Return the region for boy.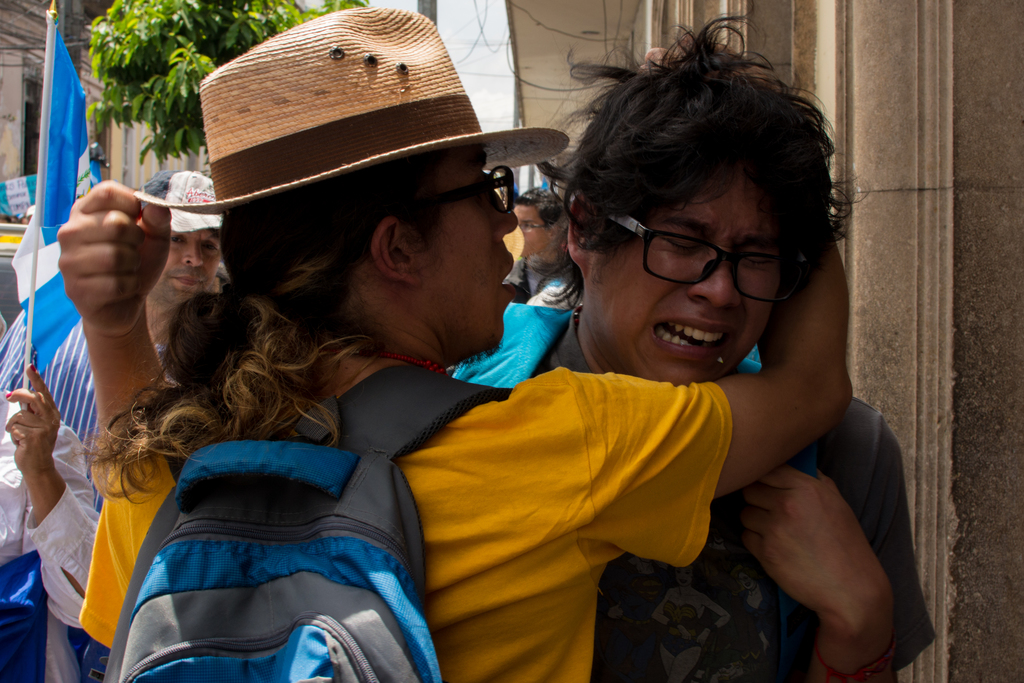
[57,13,939,682].
